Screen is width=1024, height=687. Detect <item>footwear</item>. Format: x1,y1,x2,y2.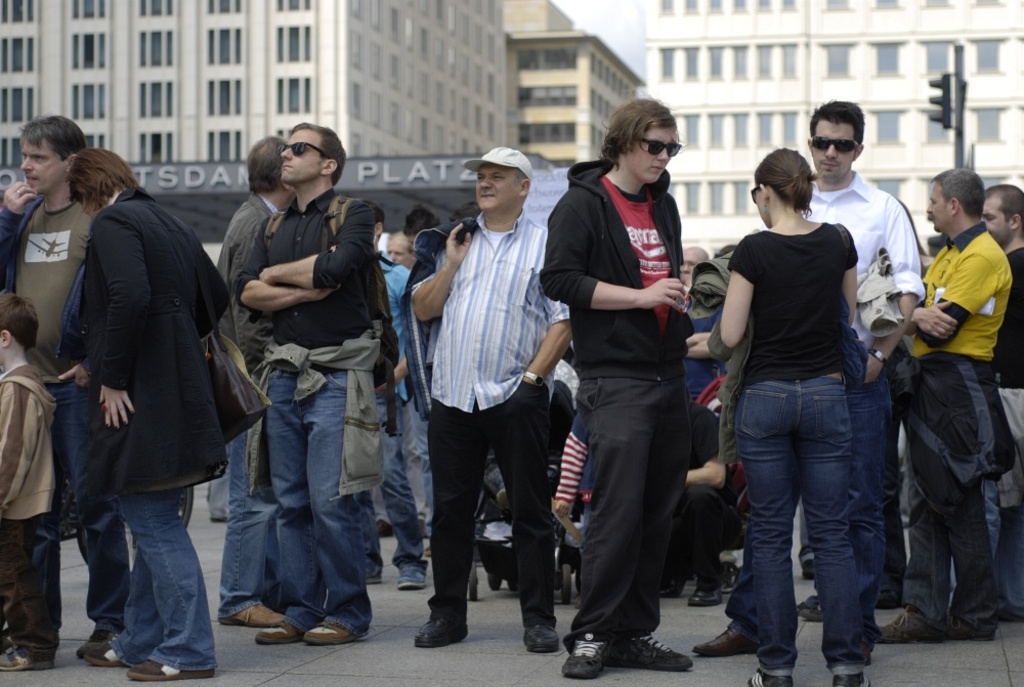
222,600,290,629.
